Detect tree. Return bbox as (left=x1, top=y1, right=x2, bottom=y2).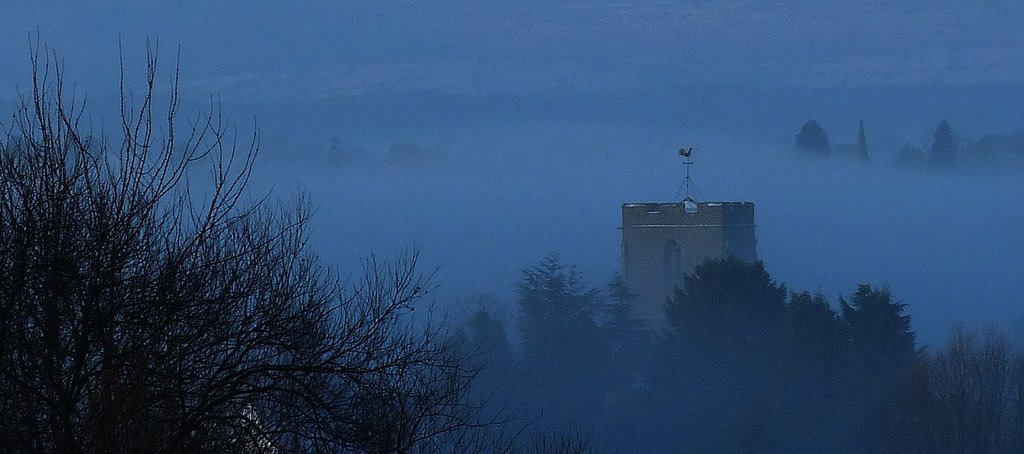
(left=859, top=121, right=874, bottom=171).
